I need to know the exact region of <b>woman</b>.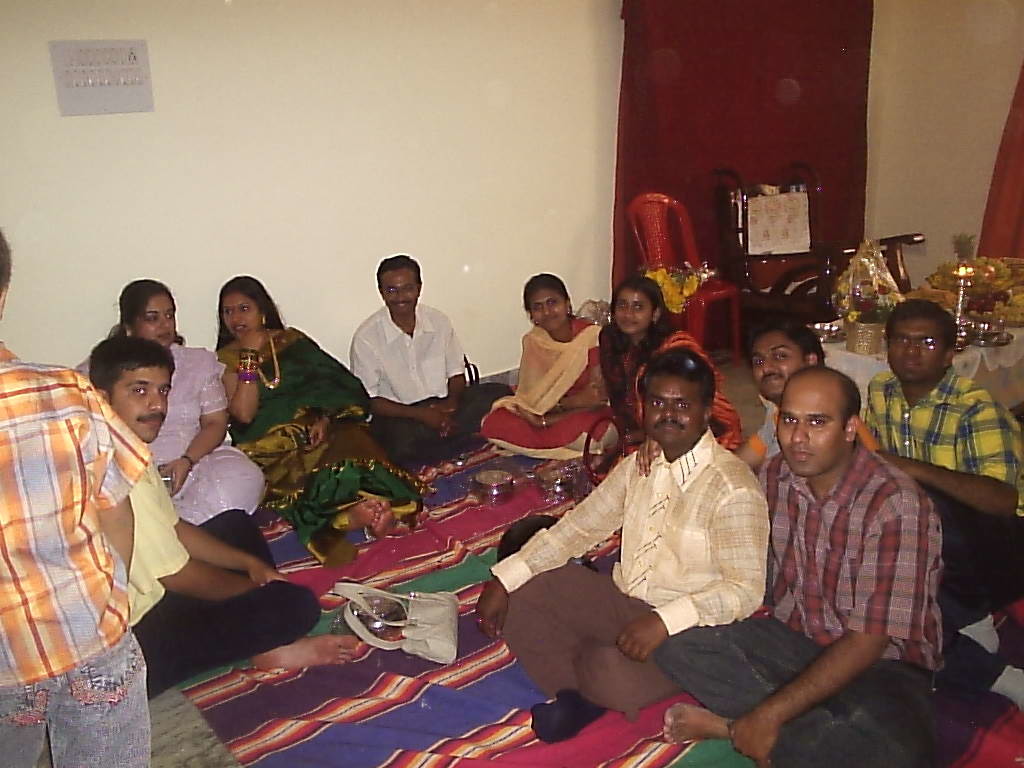
Region: x1=71, y1=276, x2=270, y2=528.
